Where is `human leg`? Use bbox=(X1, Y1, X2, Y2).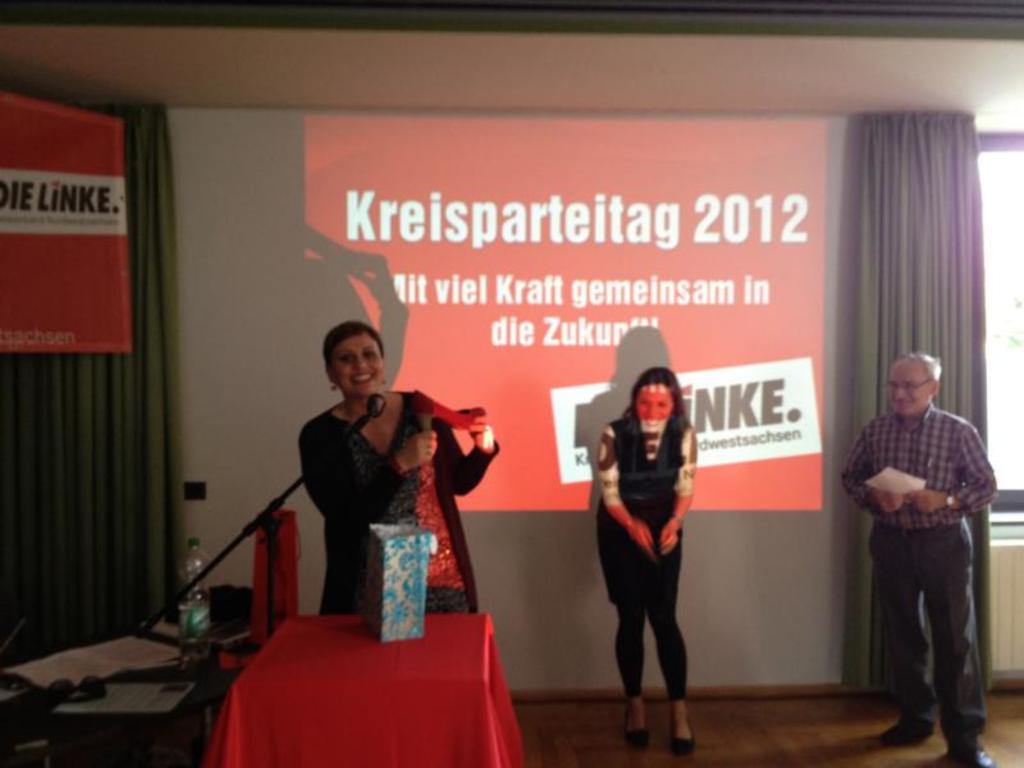
bbox=(637, 518, 692, 764).
